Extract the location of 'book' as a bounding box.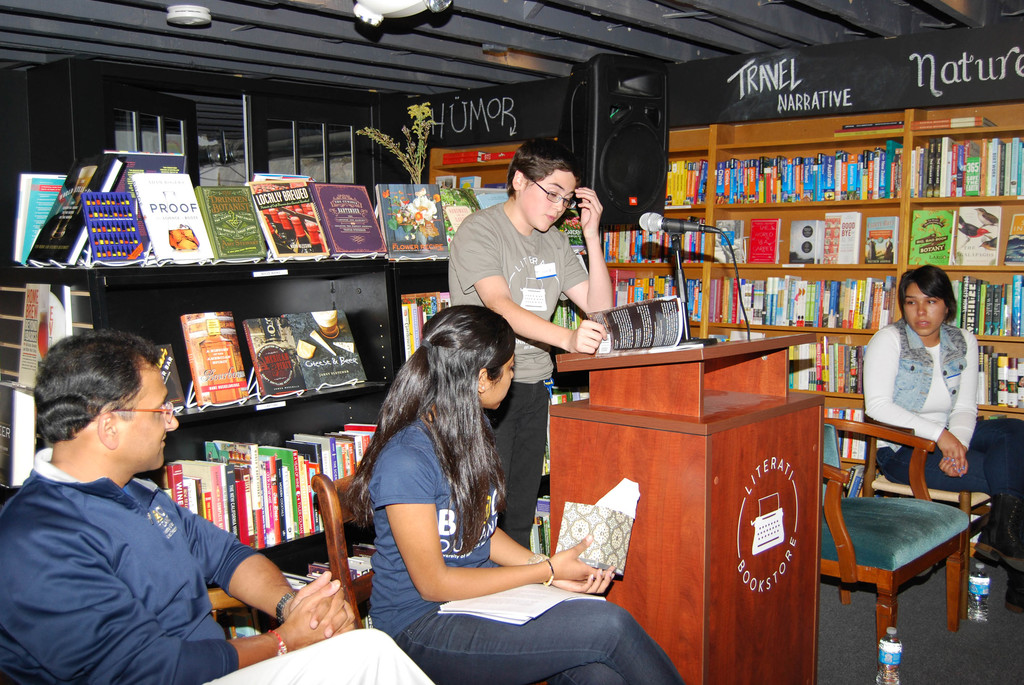
<box>243,316,315,404</box>.
